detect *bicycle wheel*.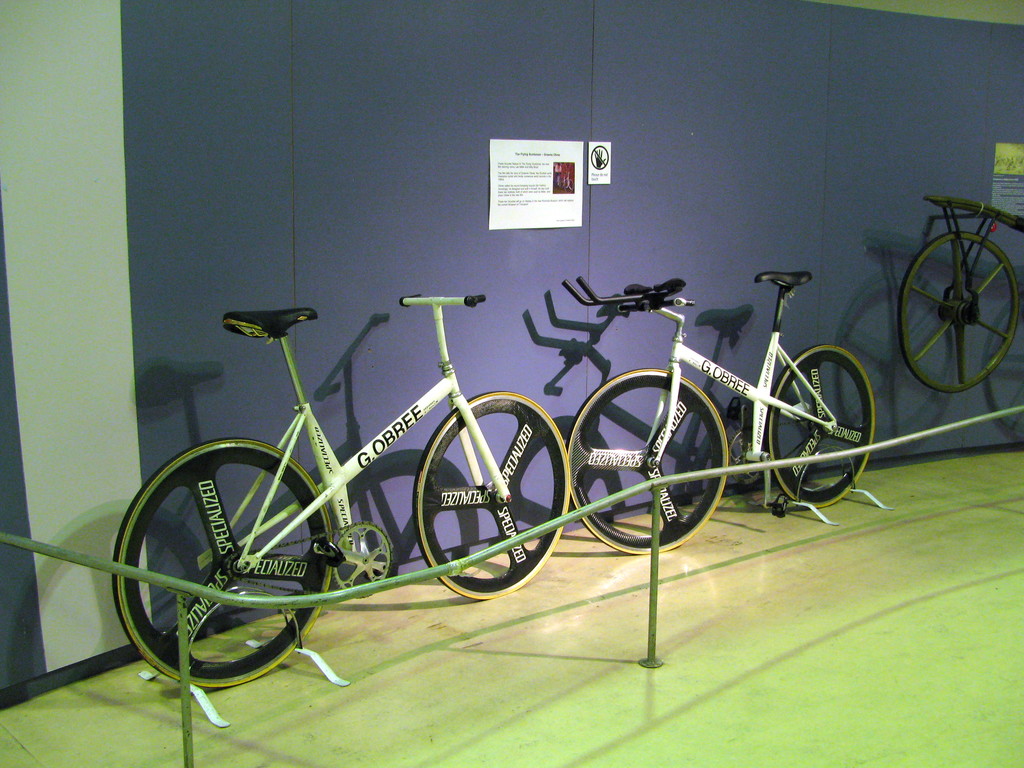
Detected at l=564, t=373, r=730, b=563.
